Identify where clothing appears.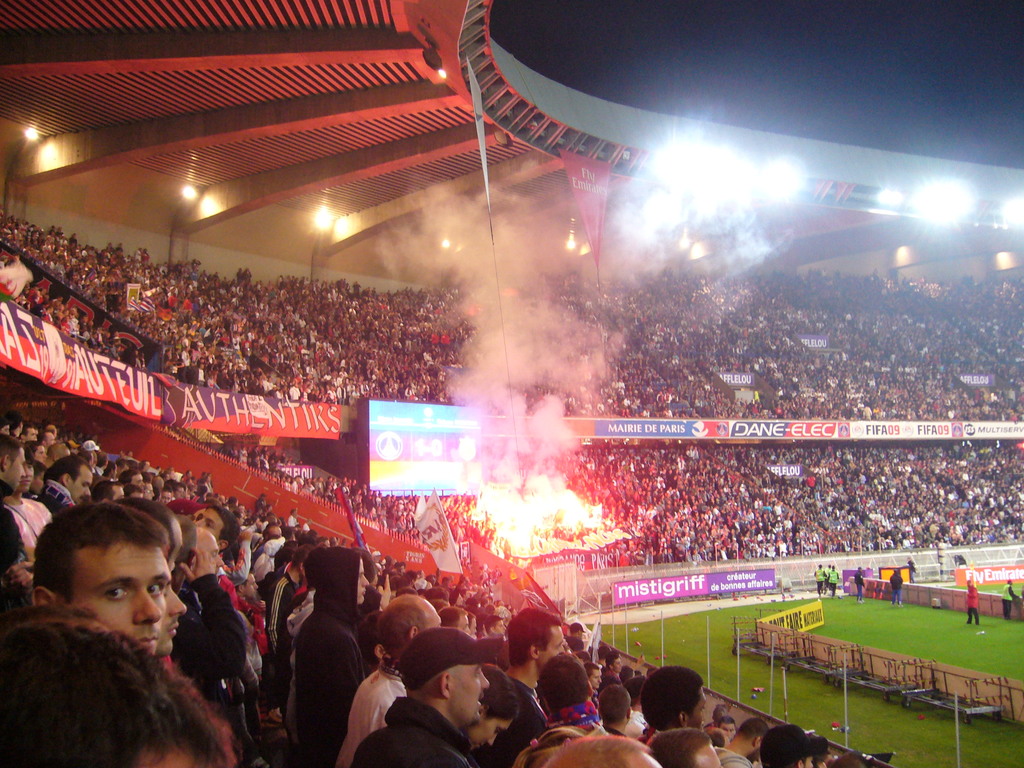
Appears at detection(884, 569, 905, 593).
